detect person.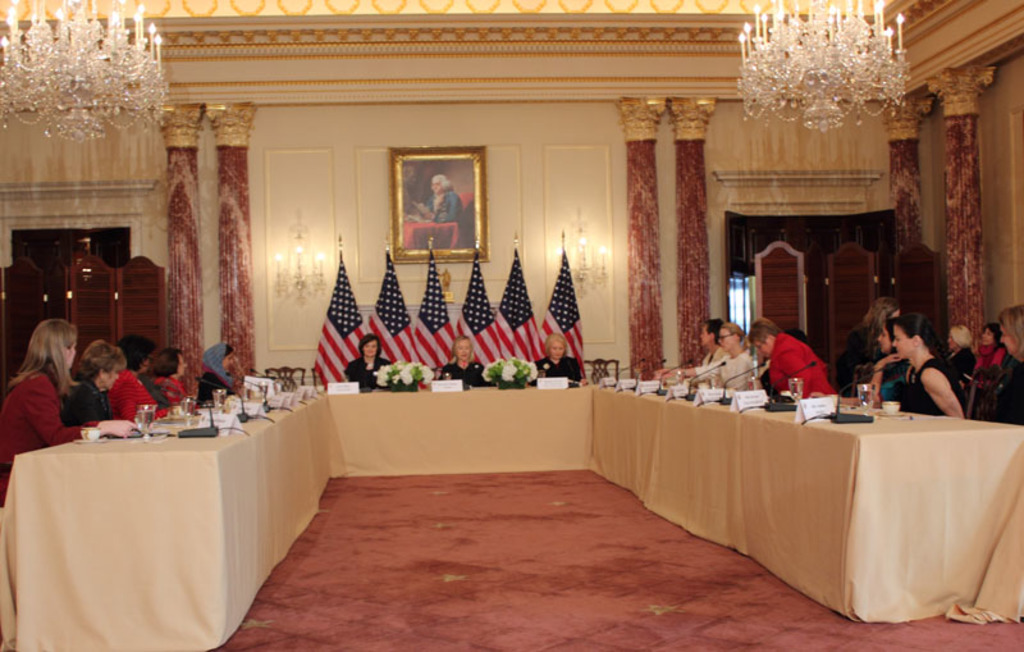
Detected at <region>0, 318, 141, 506</region>.
